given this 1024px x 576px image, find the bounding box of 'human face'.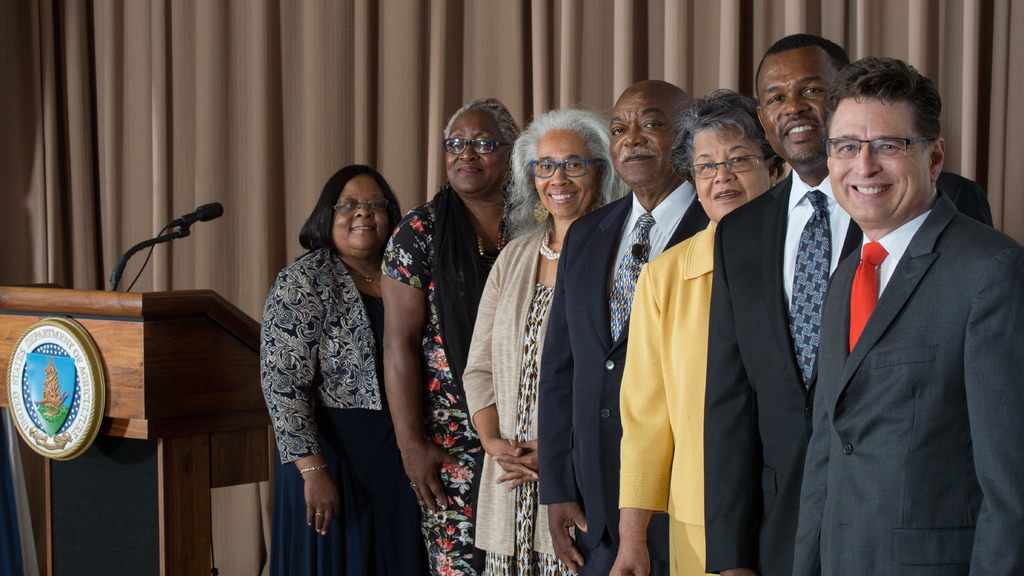
bbox=[445, 109, 506, 187].
